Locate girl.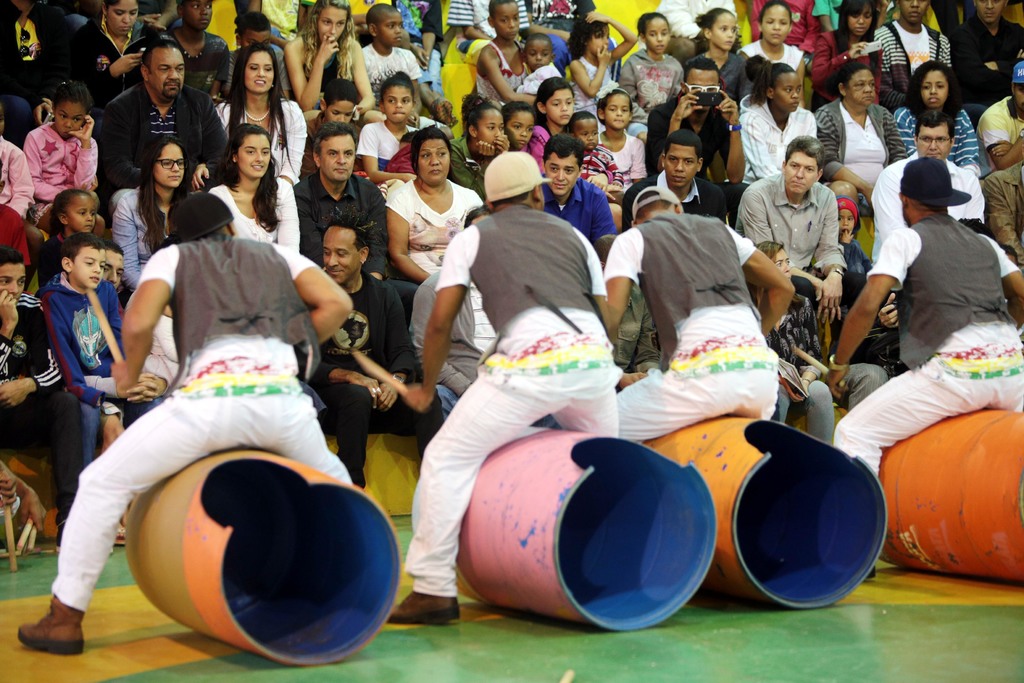
Bounding box: box=[532, 76, 573, 164].
